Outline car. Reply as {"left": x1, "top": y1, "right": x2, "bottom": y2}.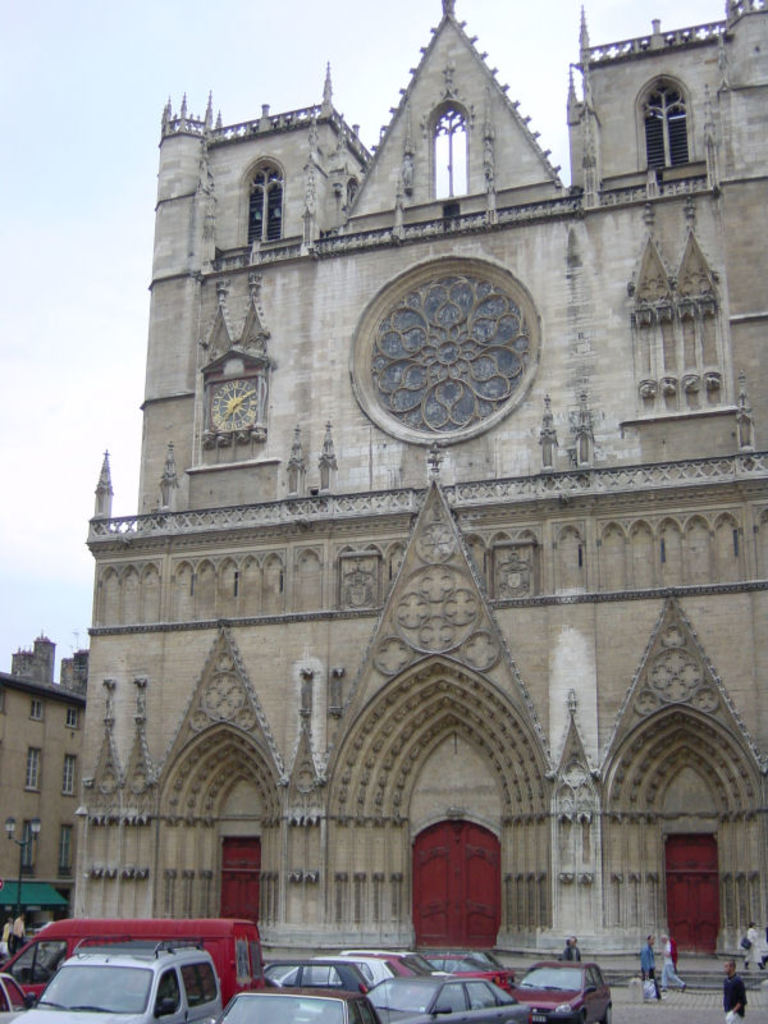
{"left": 0, "top": 950, "right": 242, "bottom": 1023}.
